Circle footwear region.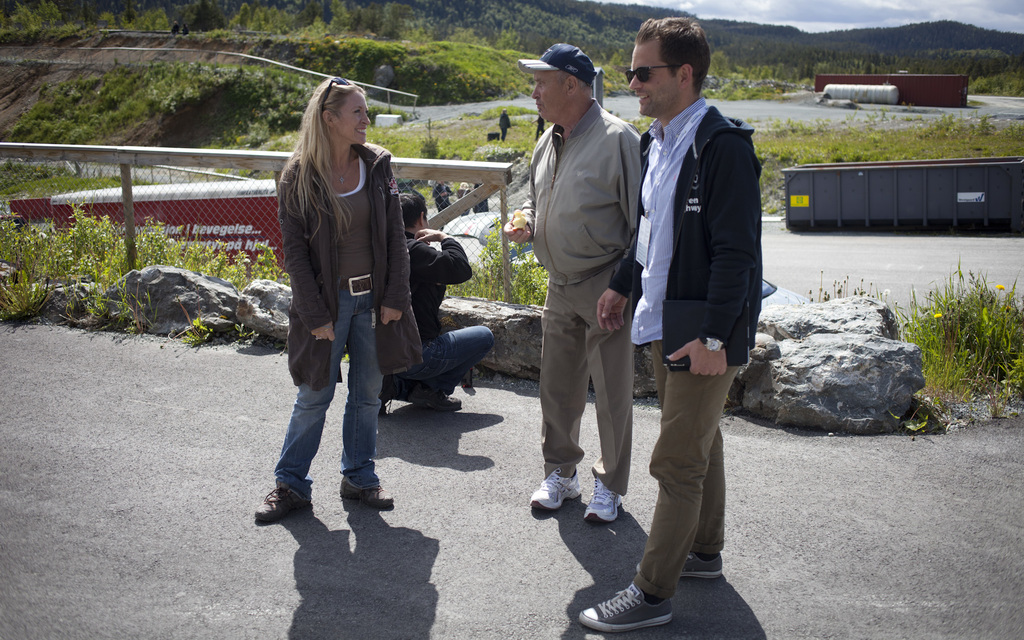
Region: region(584, 470, 624, 522).
